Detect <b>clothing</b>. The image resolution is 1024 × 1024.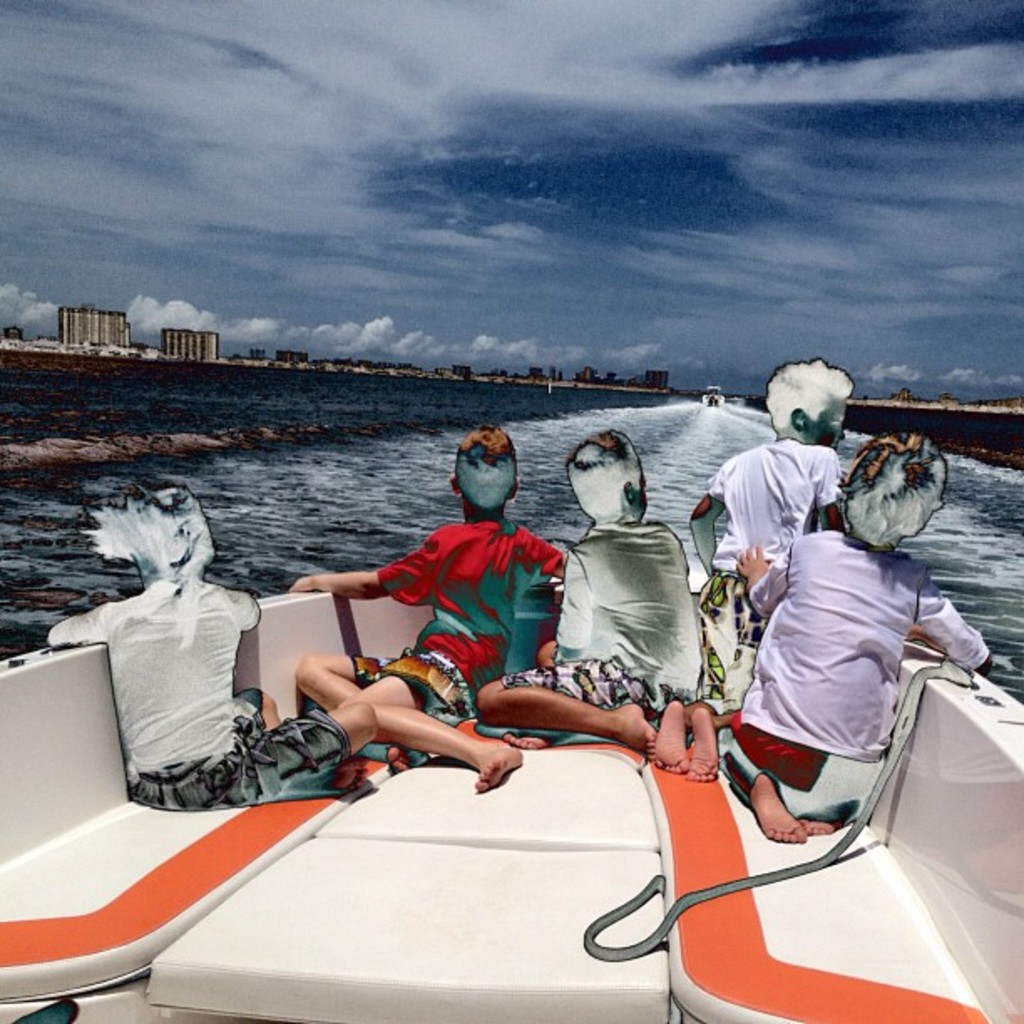
box(738, 507, 989, 766).
